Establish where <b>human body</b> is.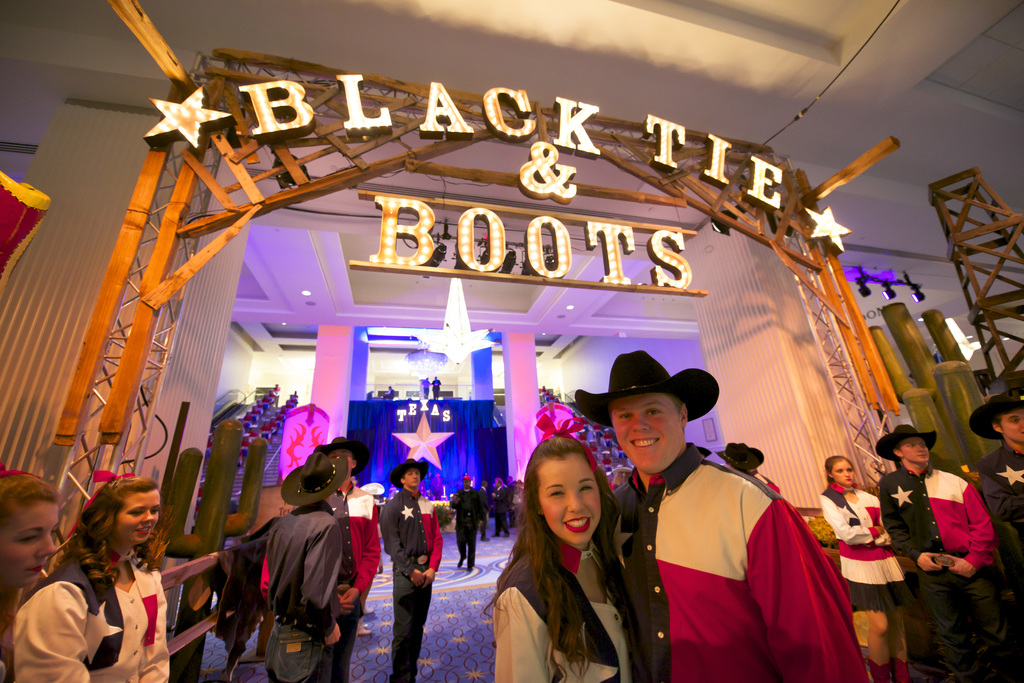
Established at {"left": 491, "top": 485, "right": 511, "bottom": 538}.
